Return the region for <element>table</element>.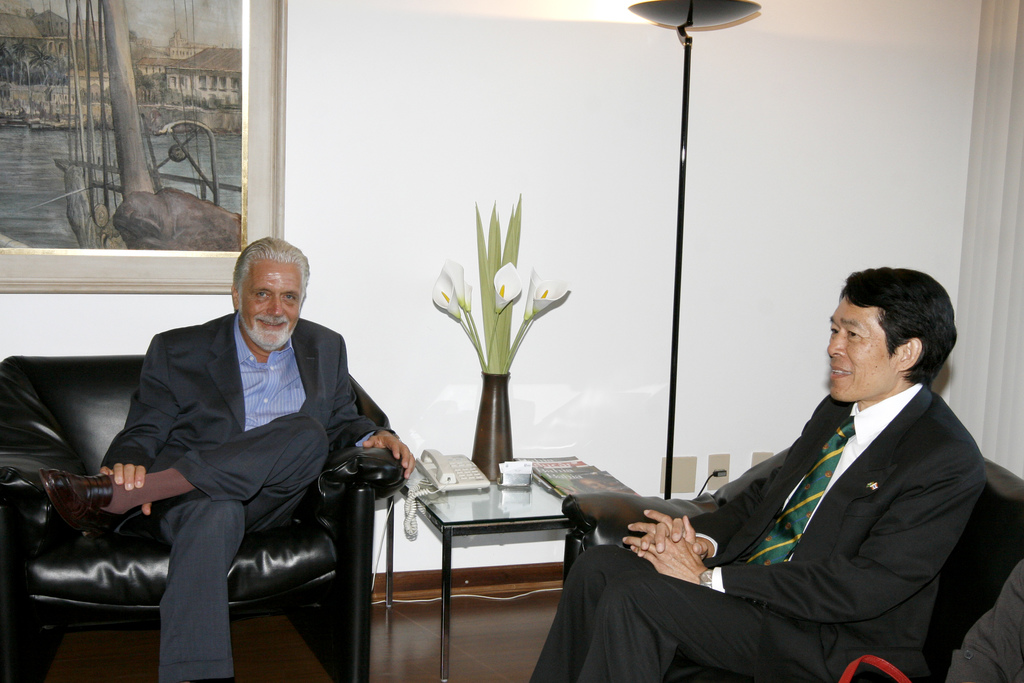
crop(384, 454, 617, 638).
